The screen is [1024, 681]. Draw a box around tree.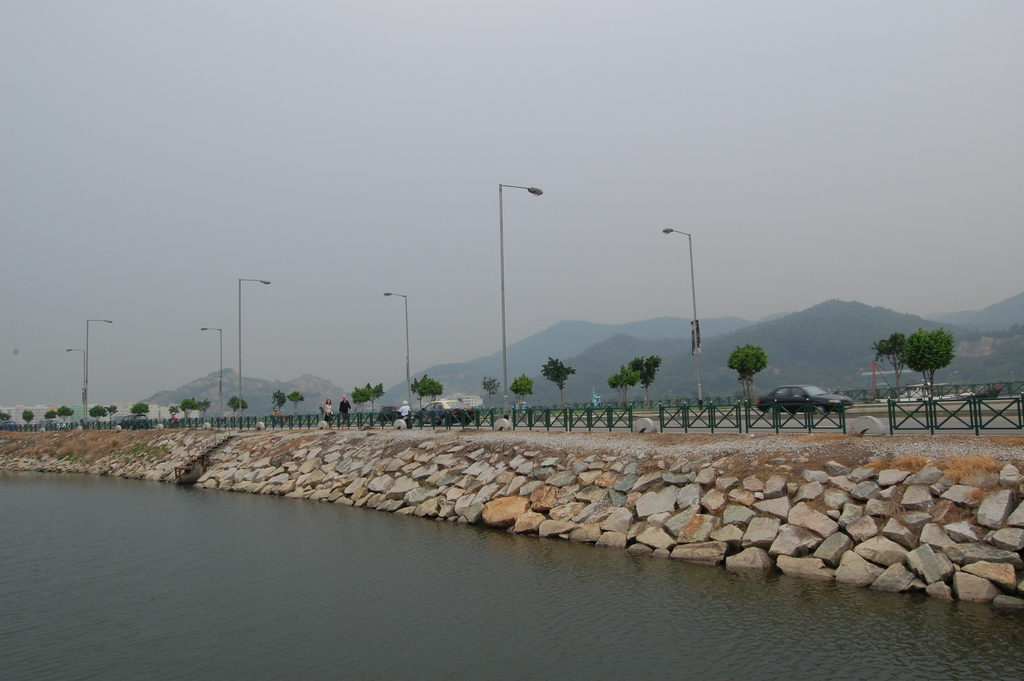
bbox(882, 316, 972, 400).
